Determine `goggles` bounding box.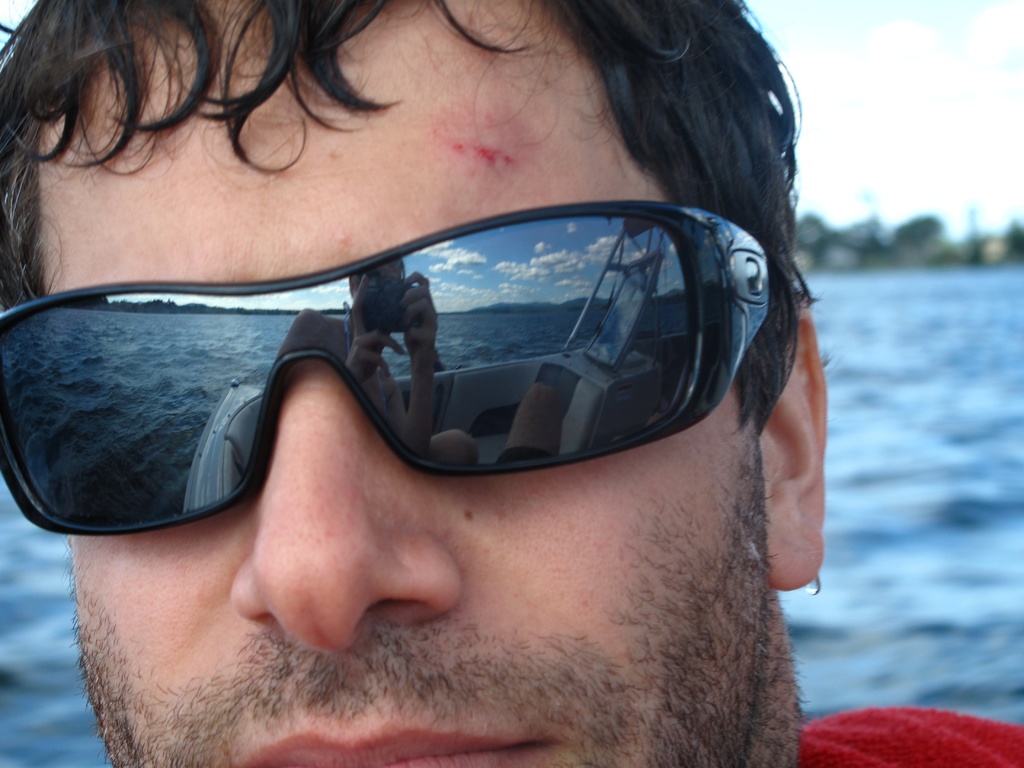
Determined: rect(0, 184, 779, 535).
